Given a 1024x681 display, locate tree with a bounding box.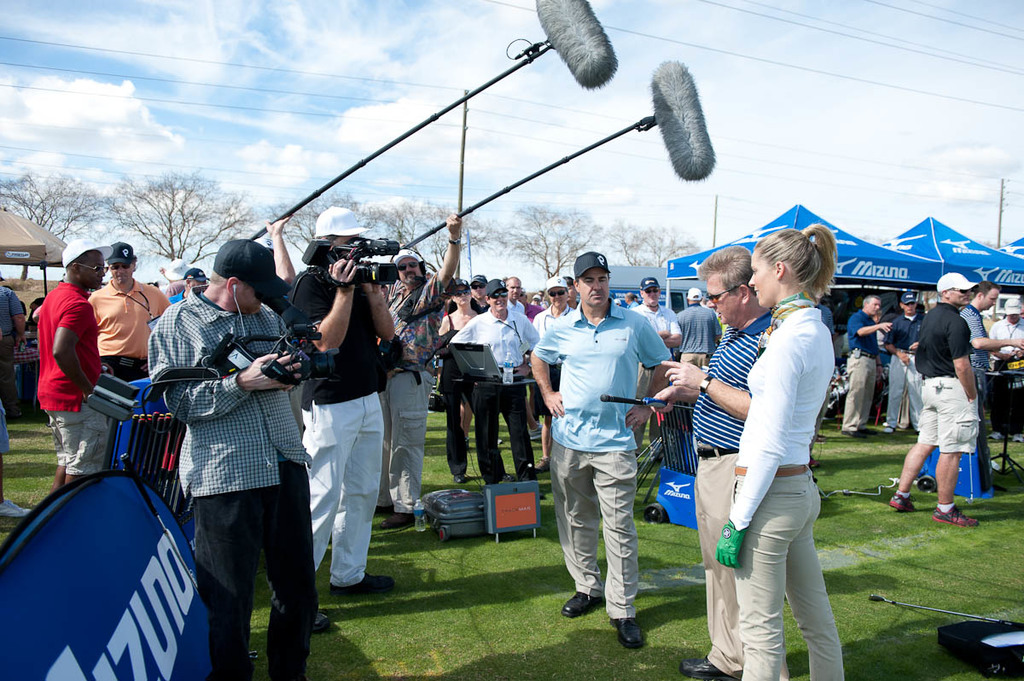
Located: {"x1": 0, "y1": 166, "x2": 99, "y2": 281}.
